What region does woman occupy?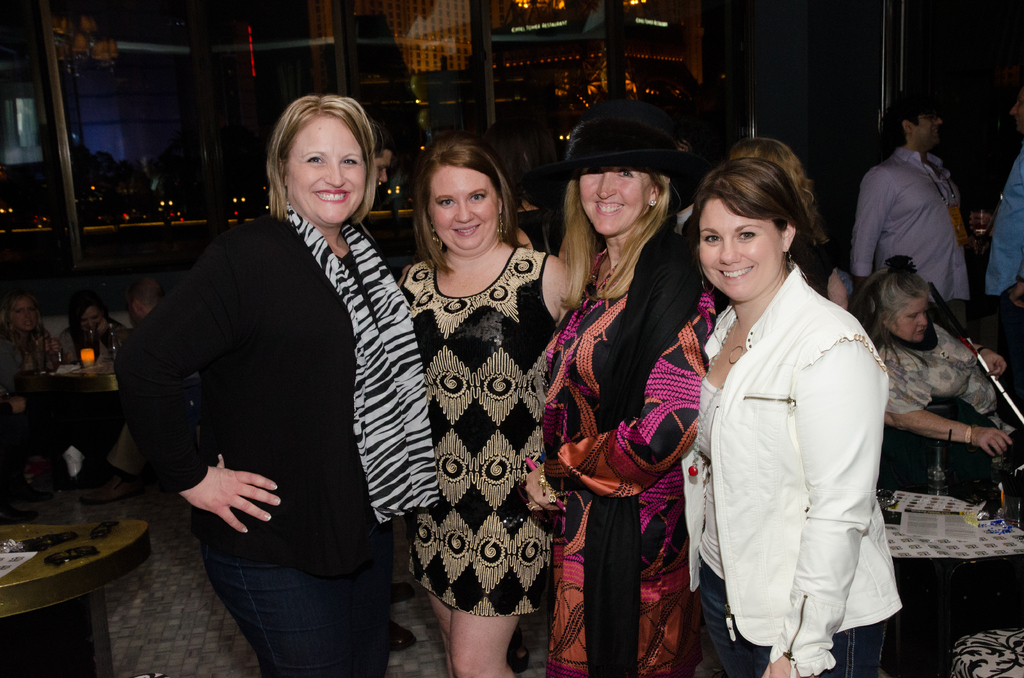
678,150,888,677.
